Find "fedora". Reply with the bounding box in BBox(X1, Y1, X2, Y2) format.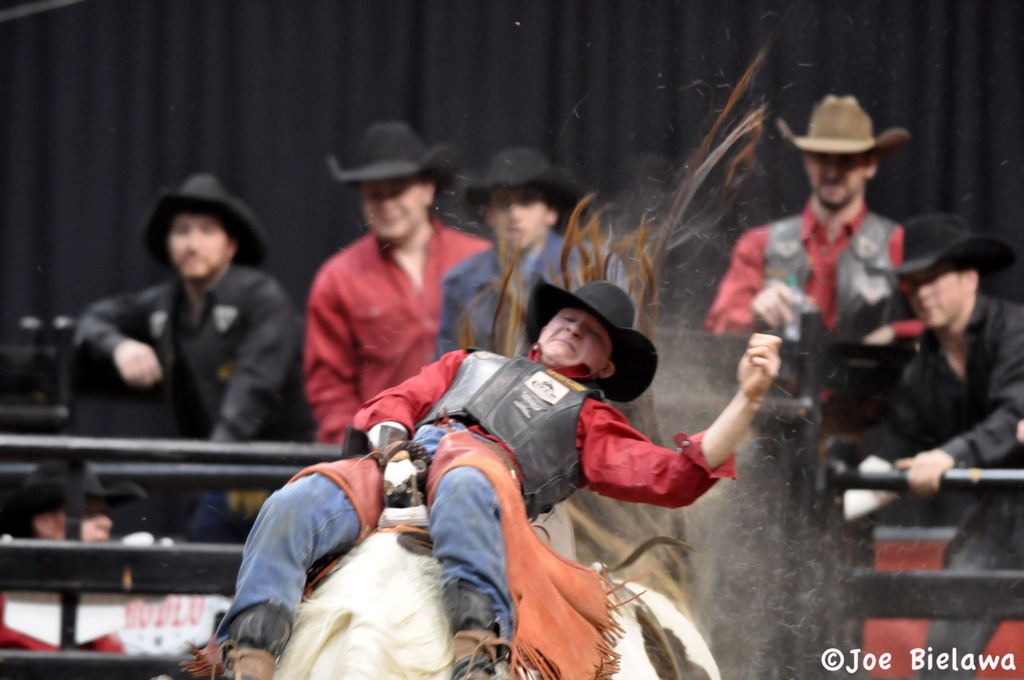
BBox(519, 273, 662, 406).
